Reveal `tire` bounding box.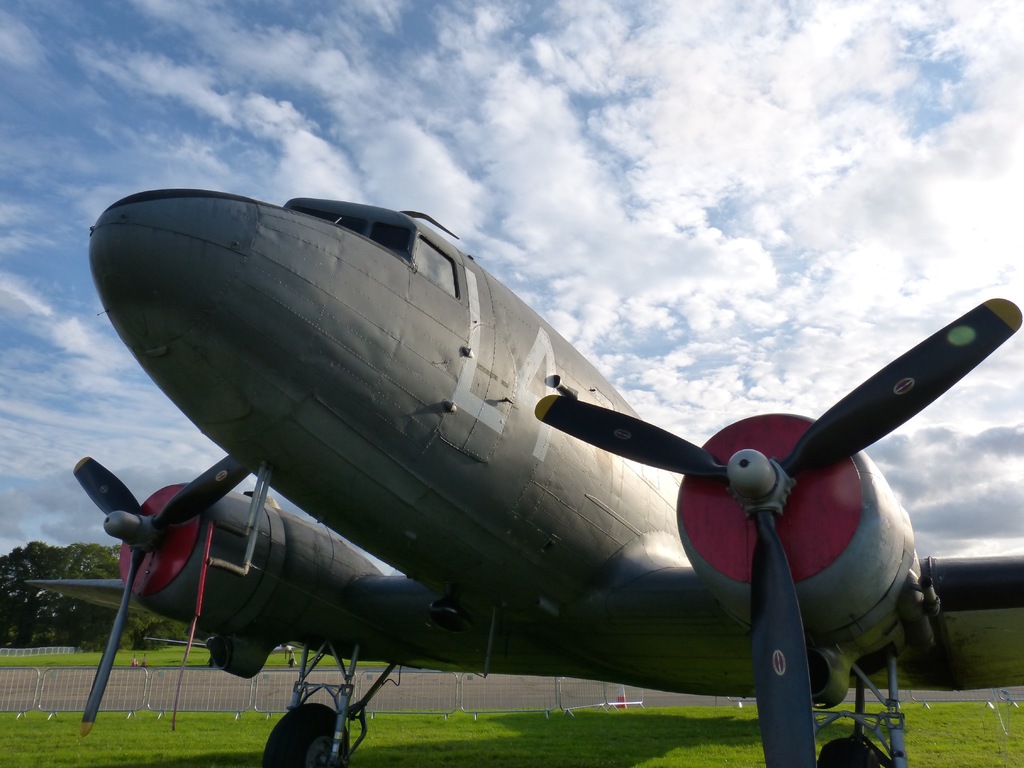
Revealed: 816 737 882 767.
